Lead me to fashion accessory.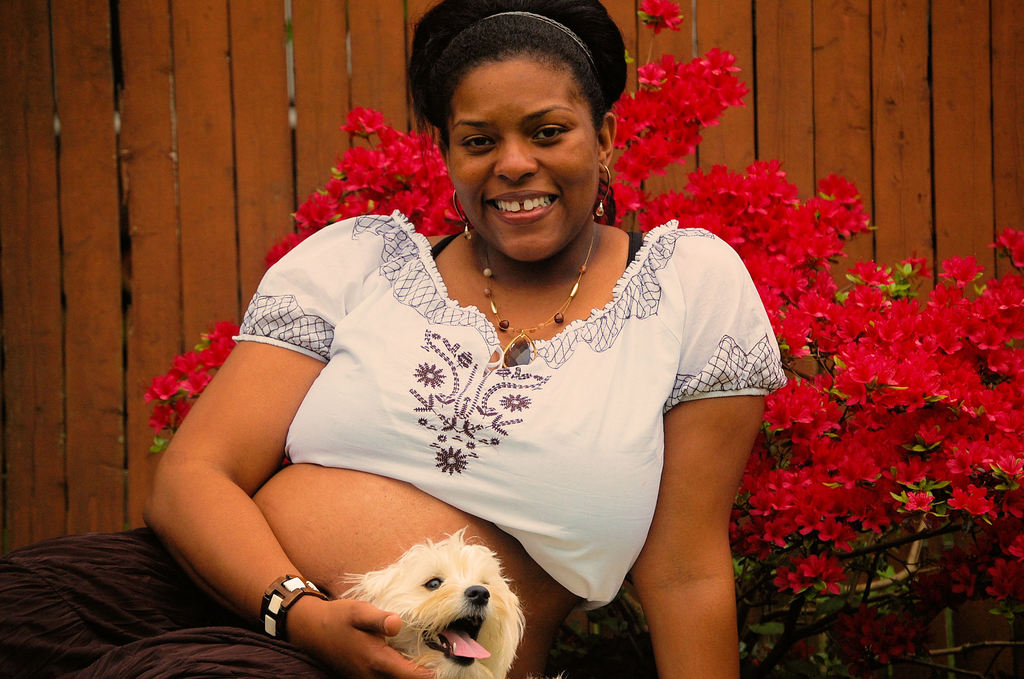
Lead to bbox=[593, 166, 612, 216].
